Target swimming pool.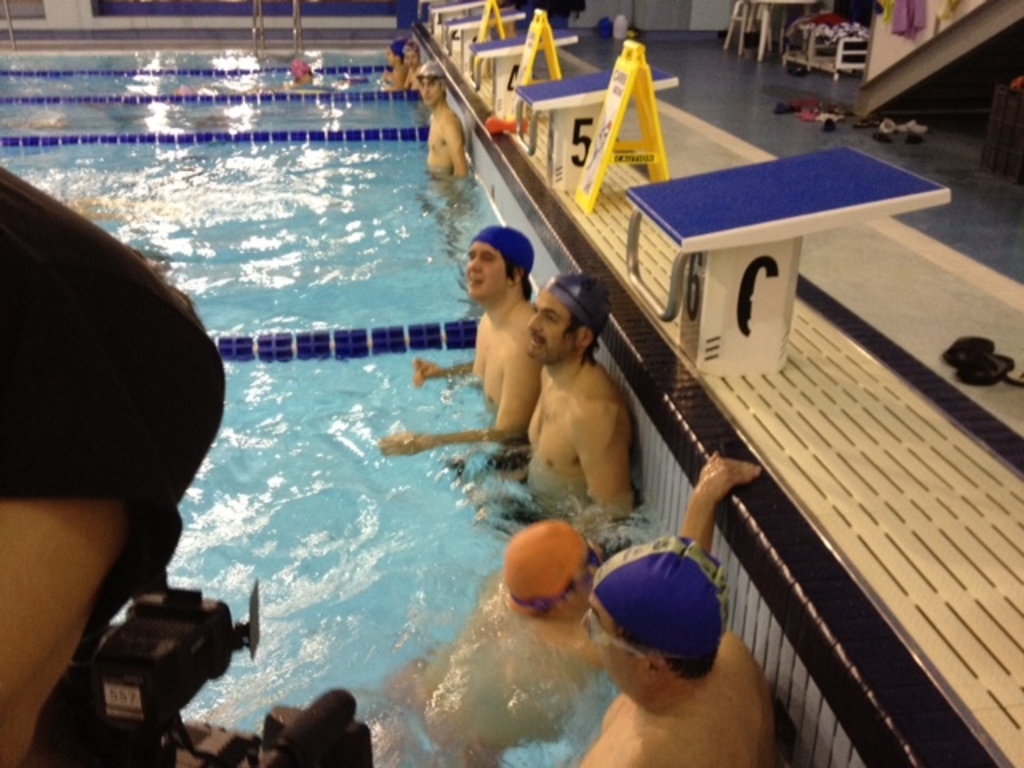
Target region: select_region(0, 34, 872, 766).
